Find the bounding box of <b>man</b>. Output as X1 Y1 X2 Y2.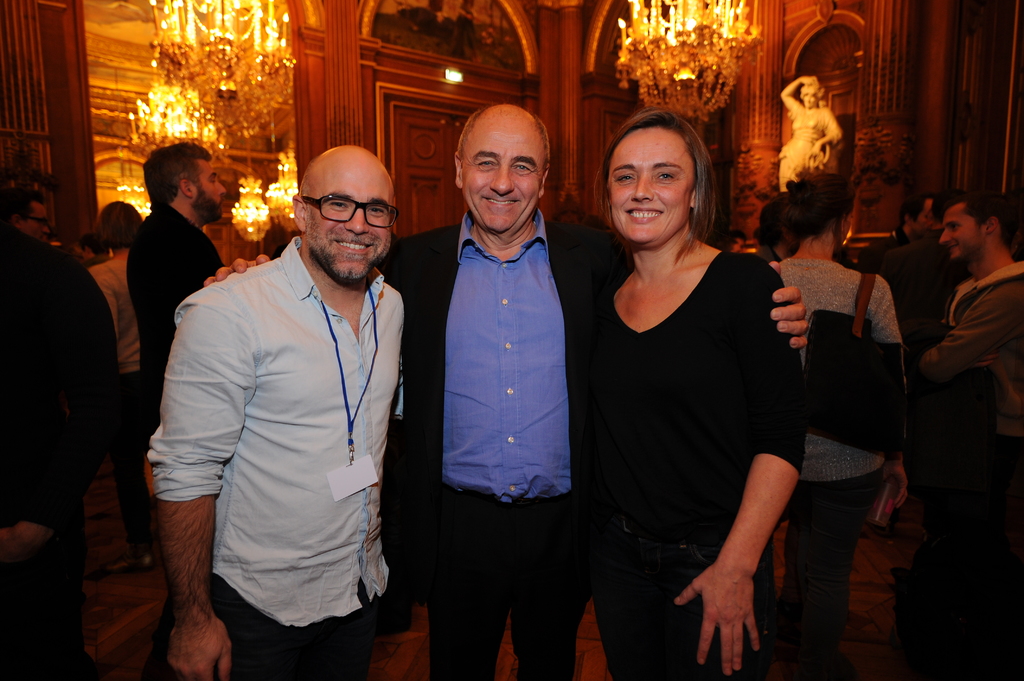
751 189 795 266.
